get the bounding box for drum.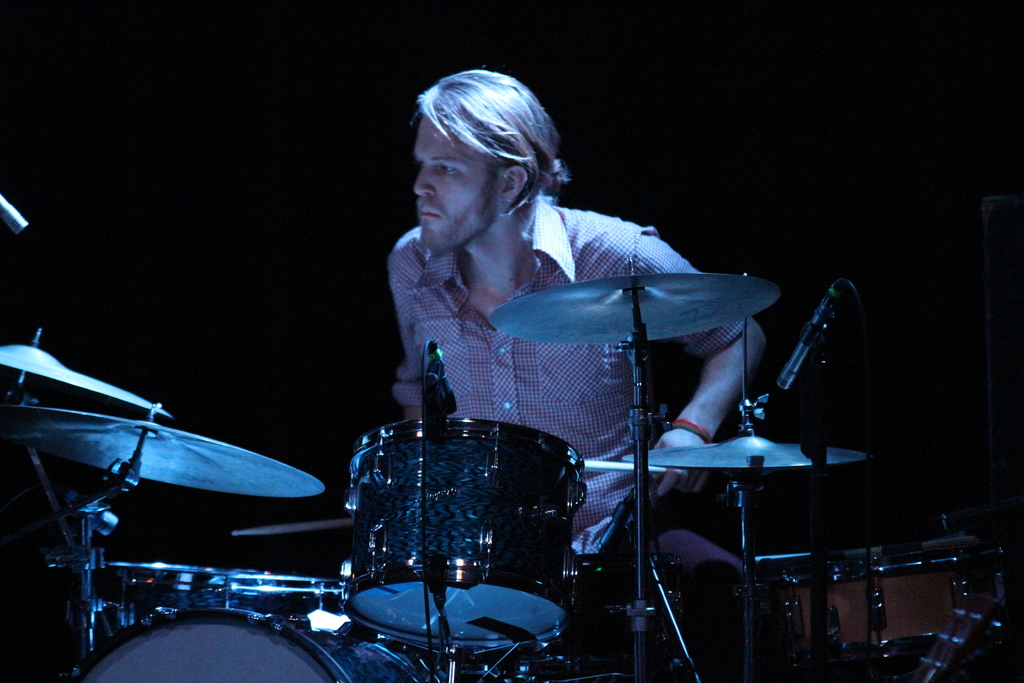
[x1=776, y1=547, x2=1003, y2=658].
